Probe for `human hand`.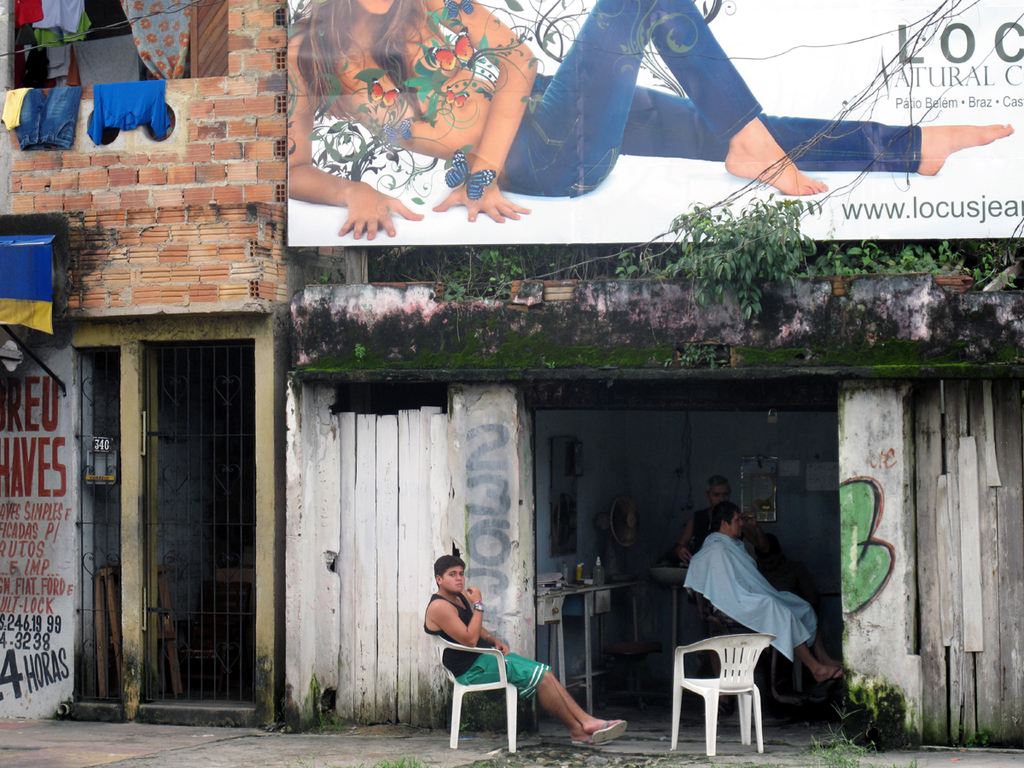
Probe result: bbox=[463, 586, 486, 610].
